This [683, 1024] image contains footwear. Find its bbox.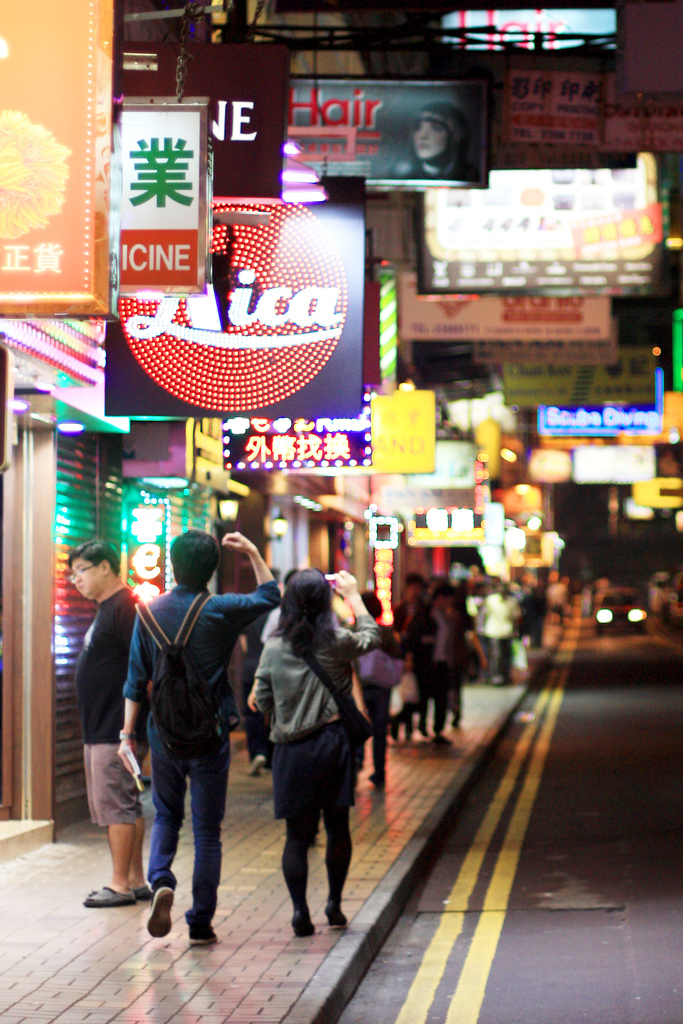
Rect(85, 883, 136, 913).
